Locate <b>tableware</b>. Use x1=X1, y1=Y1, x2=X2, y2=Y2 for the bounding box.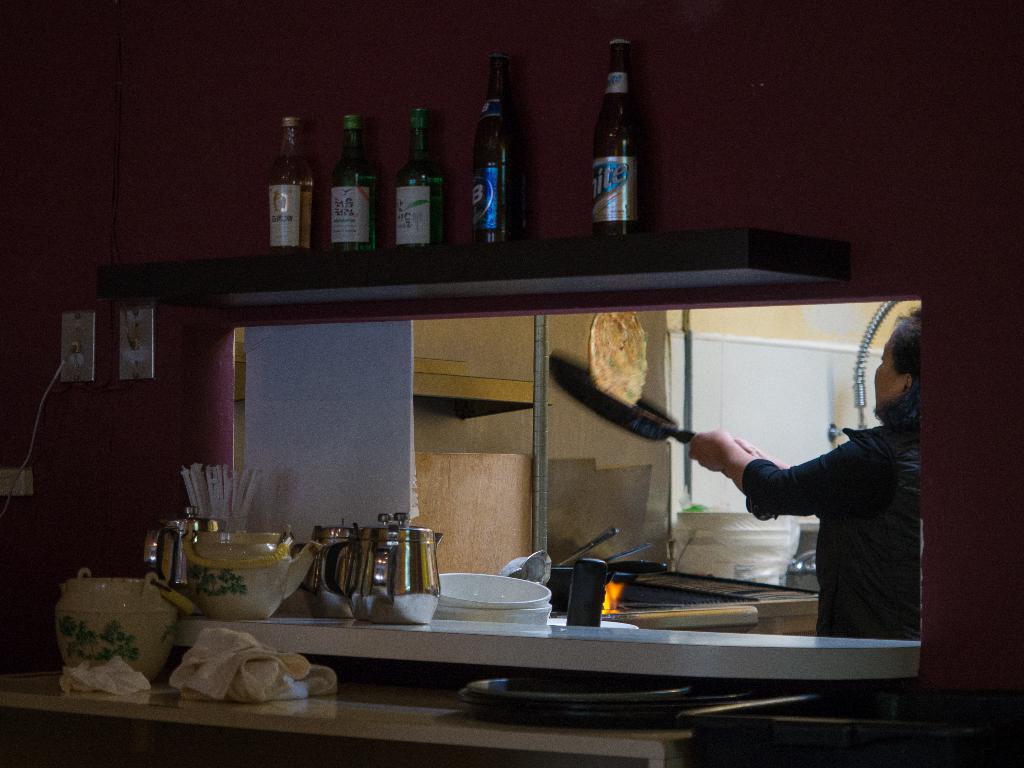
x1=437, y1=566, x2=554, y2=605.
